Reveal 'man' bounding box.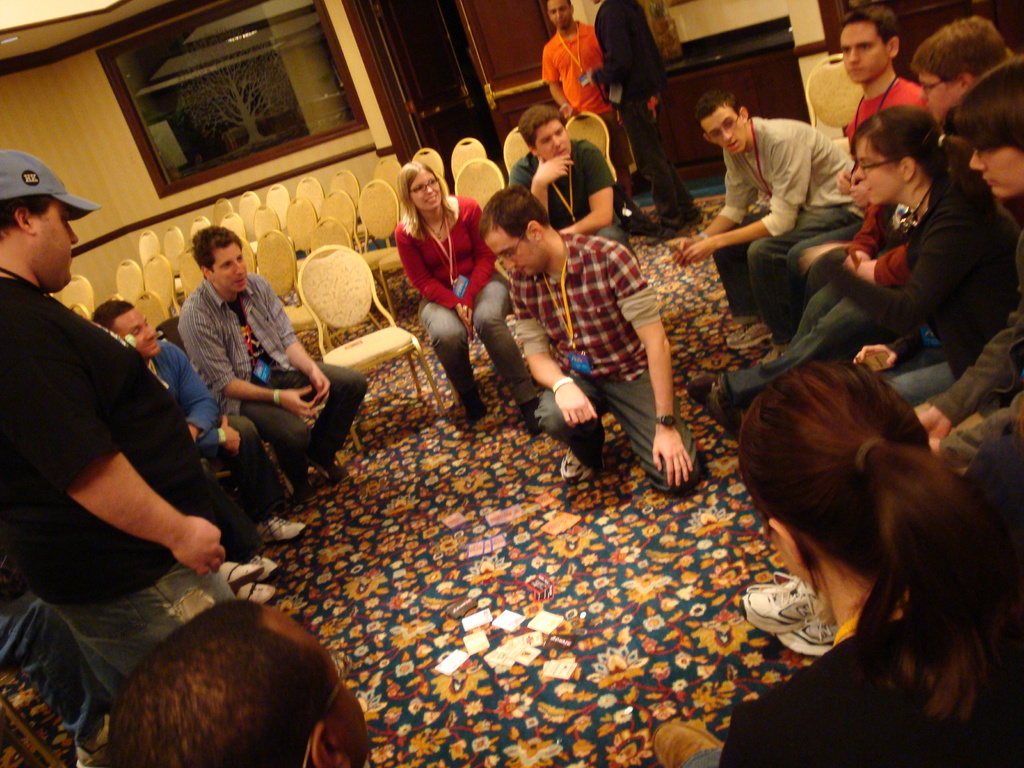
Revealed: <region>541, 0, 646, 218</region>.
